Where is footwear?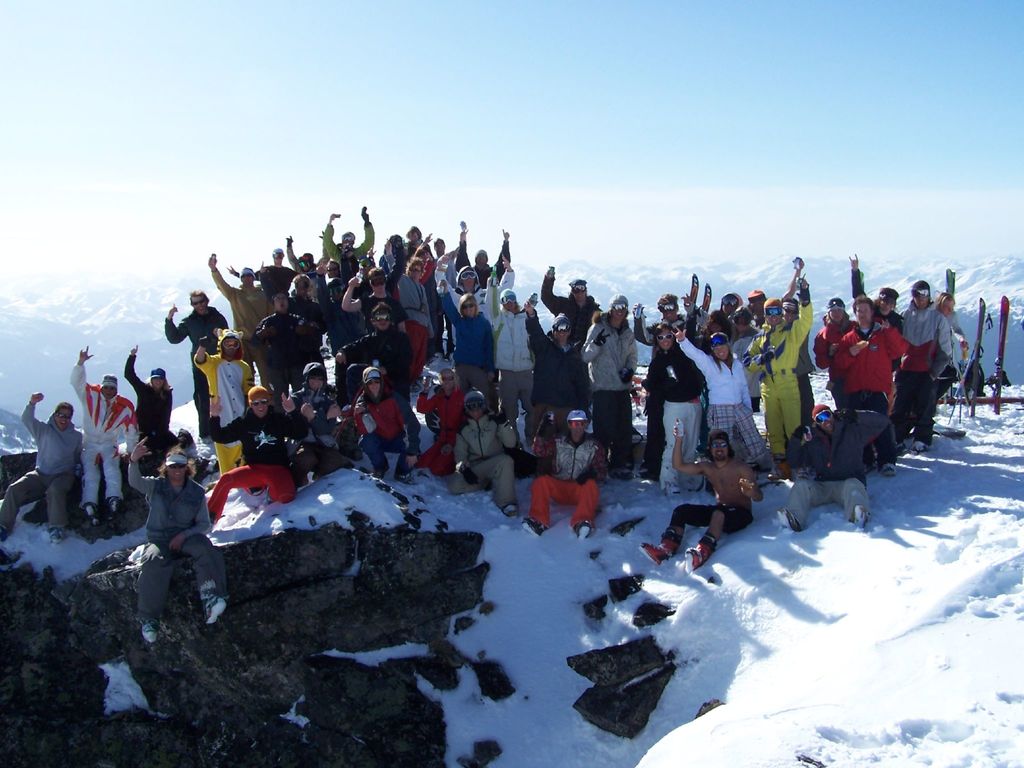
detection(916, 438, 925, 451).
